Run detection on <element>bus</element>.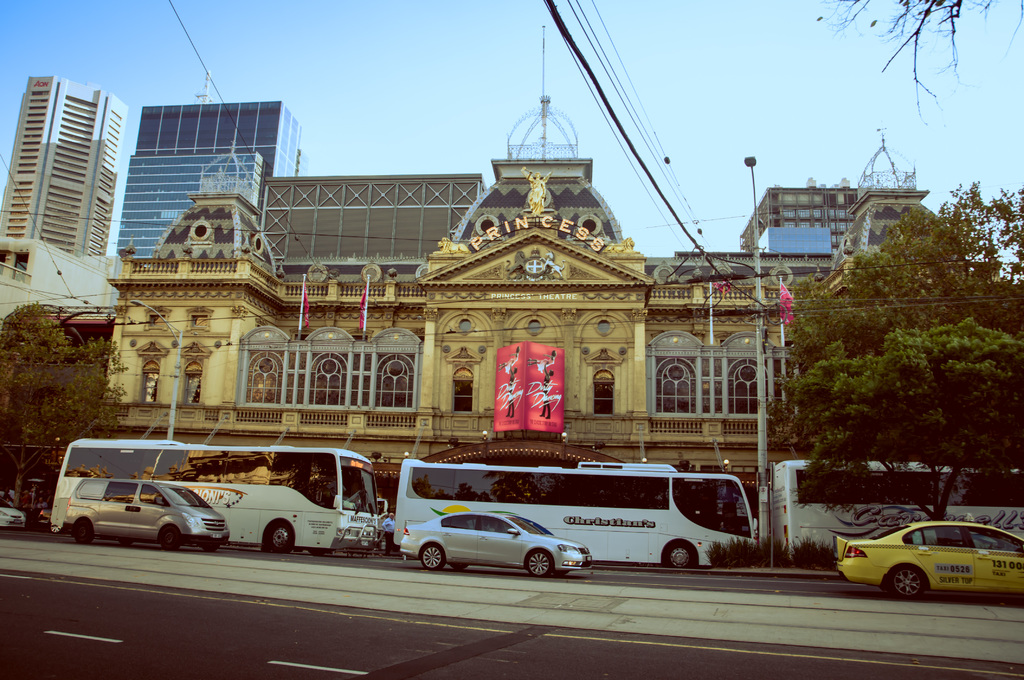
Result: bbox=(49, 441, 379, 559).
